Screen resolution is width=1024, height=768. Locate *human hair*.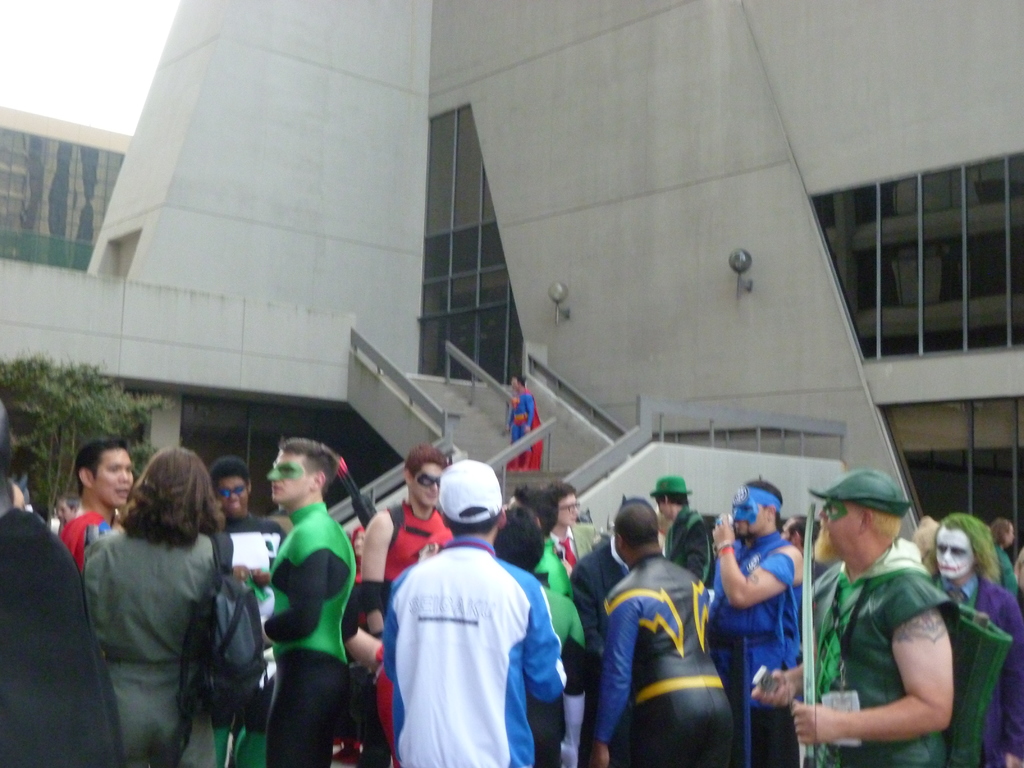
crop(744, 479, 786, 524).
